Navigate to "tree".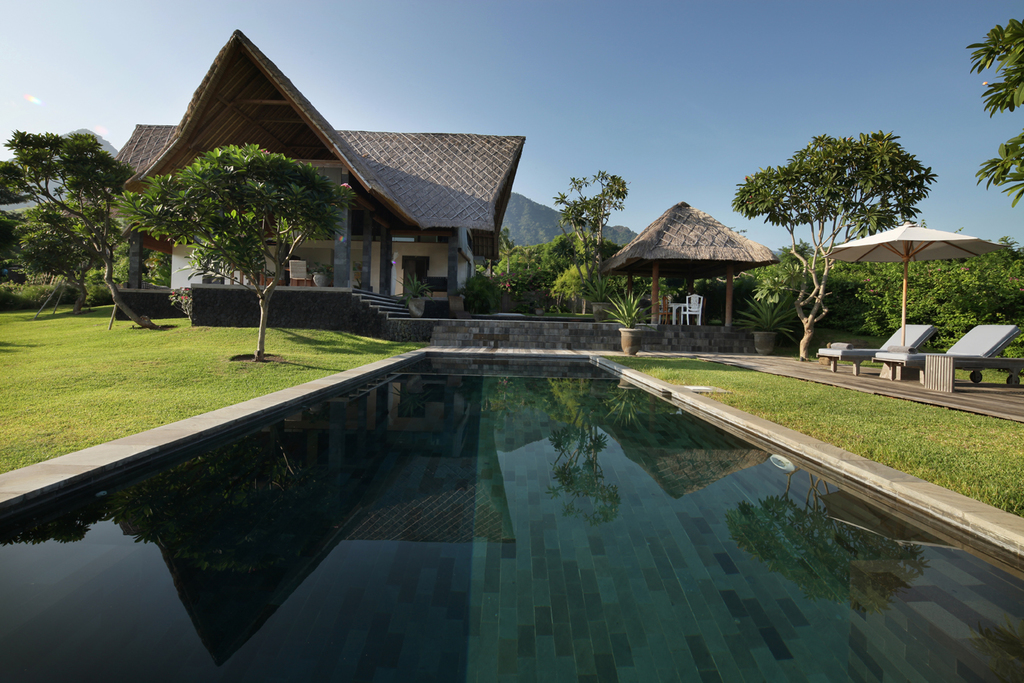
Navigation target: [x1=959, y1=9, x2=1023, y2=213].
